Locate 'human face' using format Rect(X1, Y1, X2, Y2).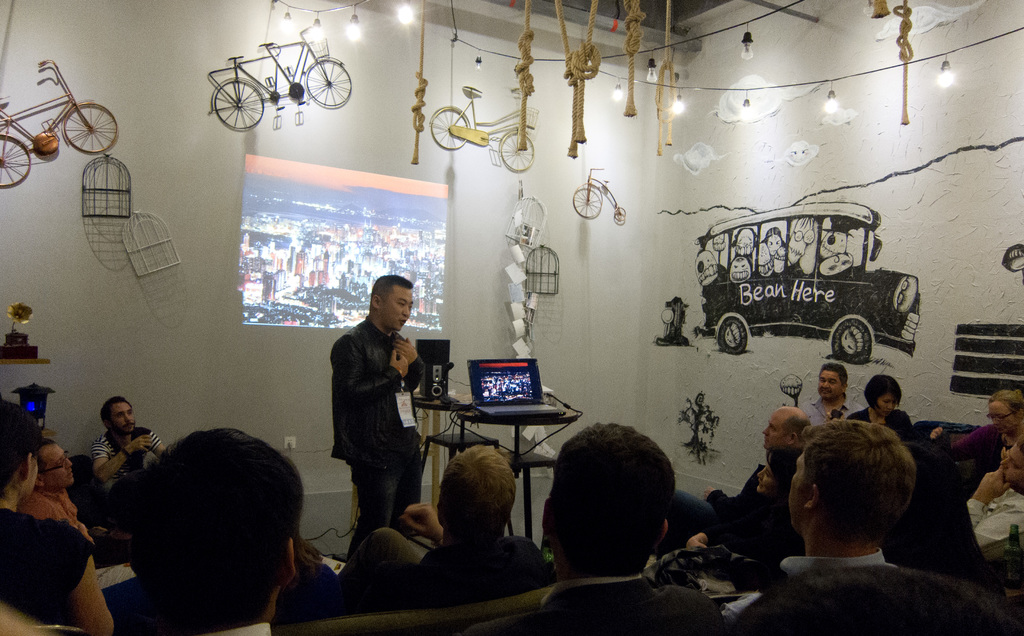
Rect(106, 402, 135, 433).
